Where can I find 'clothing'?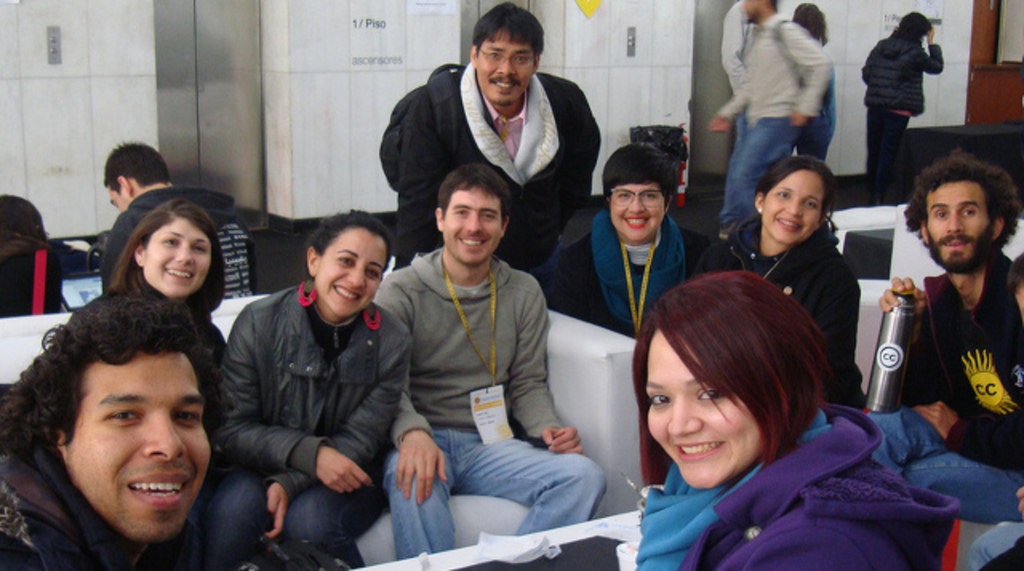
You can find it at Rect(843, 238, 1022, 536).
